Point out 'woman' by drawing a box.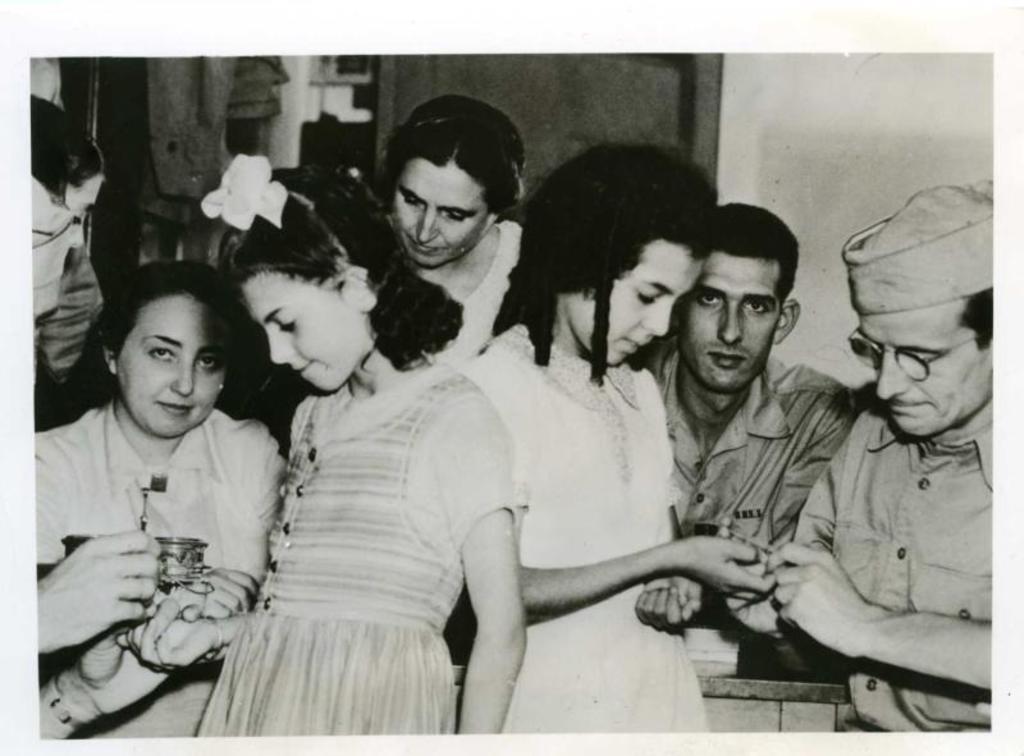
BBox(37, 257, 291, 743).
